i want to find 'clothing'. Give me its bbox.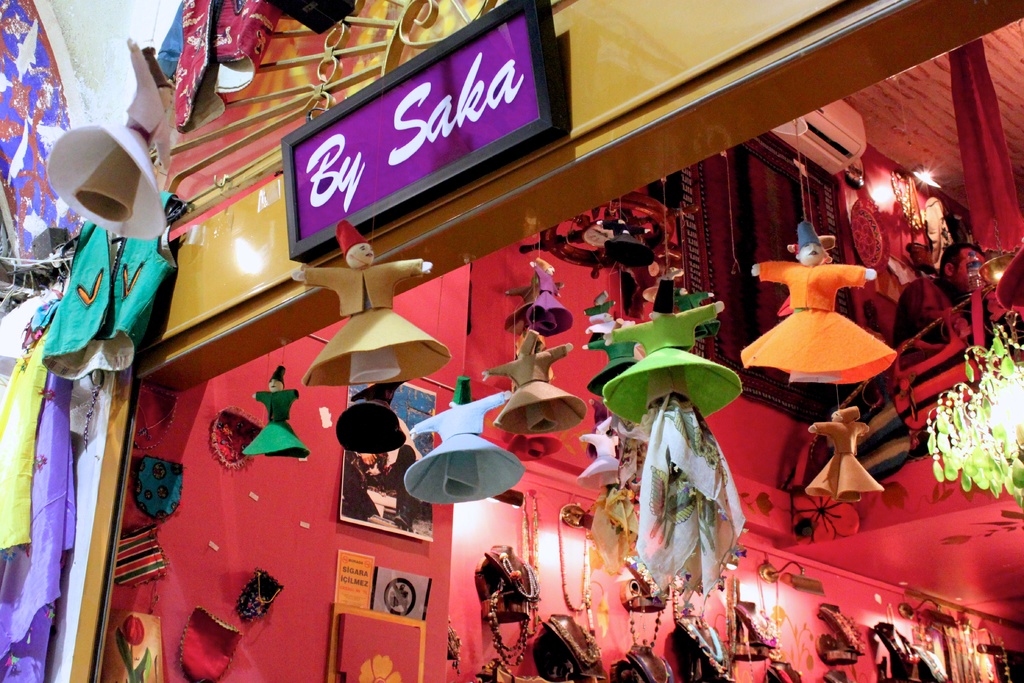
[586,299,612,343].
